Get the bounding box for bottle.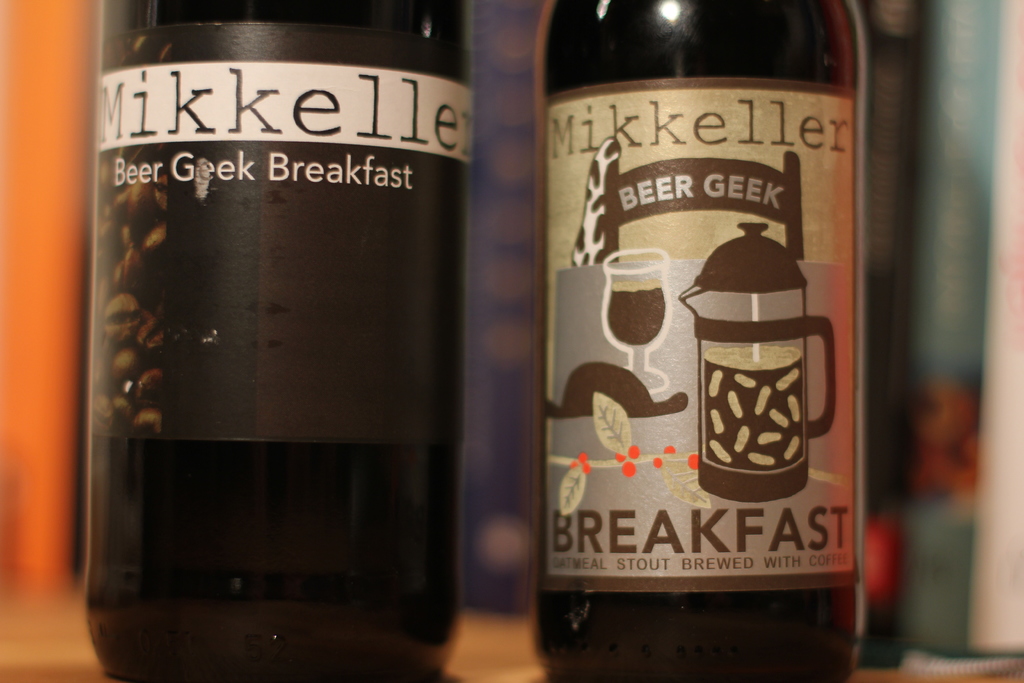
[536,0,867,682].
